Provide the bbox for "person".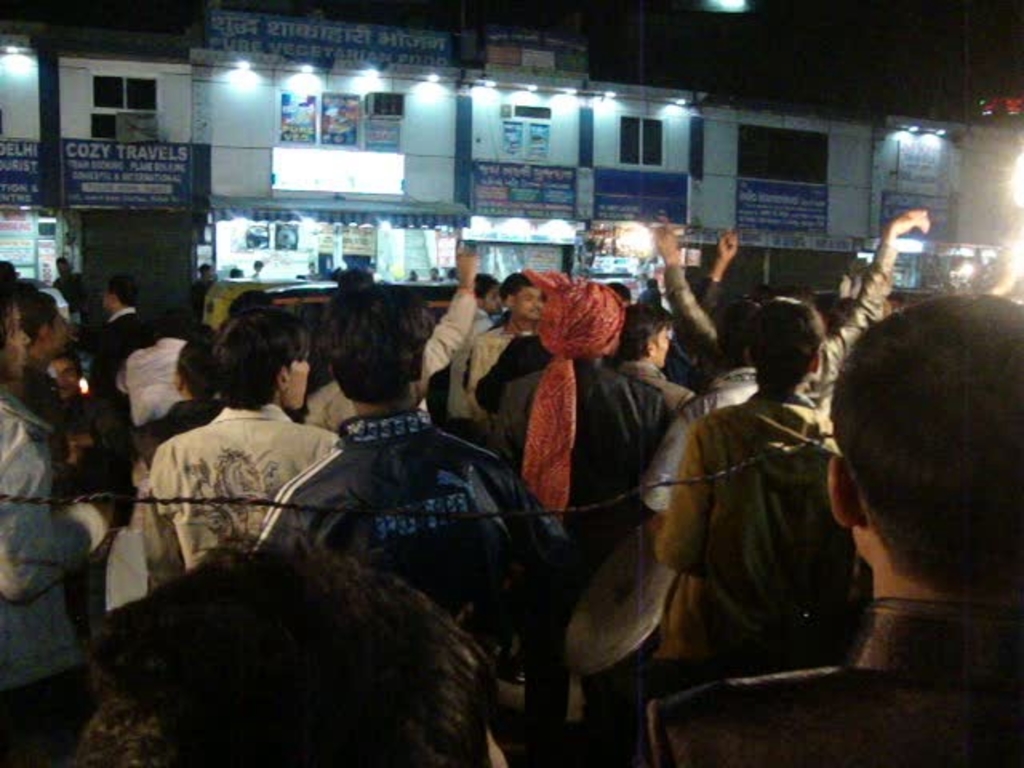
rect(646, 296, 874, 694).
